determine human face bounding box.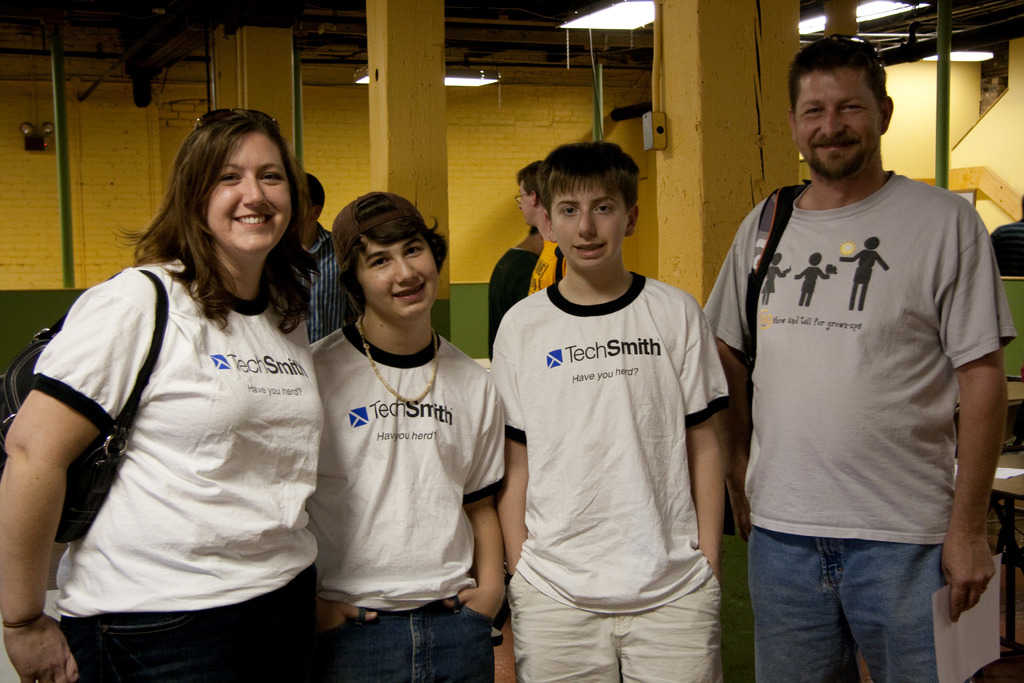
Determined: (x1=355, y1=239, x2=440, y2=313).
